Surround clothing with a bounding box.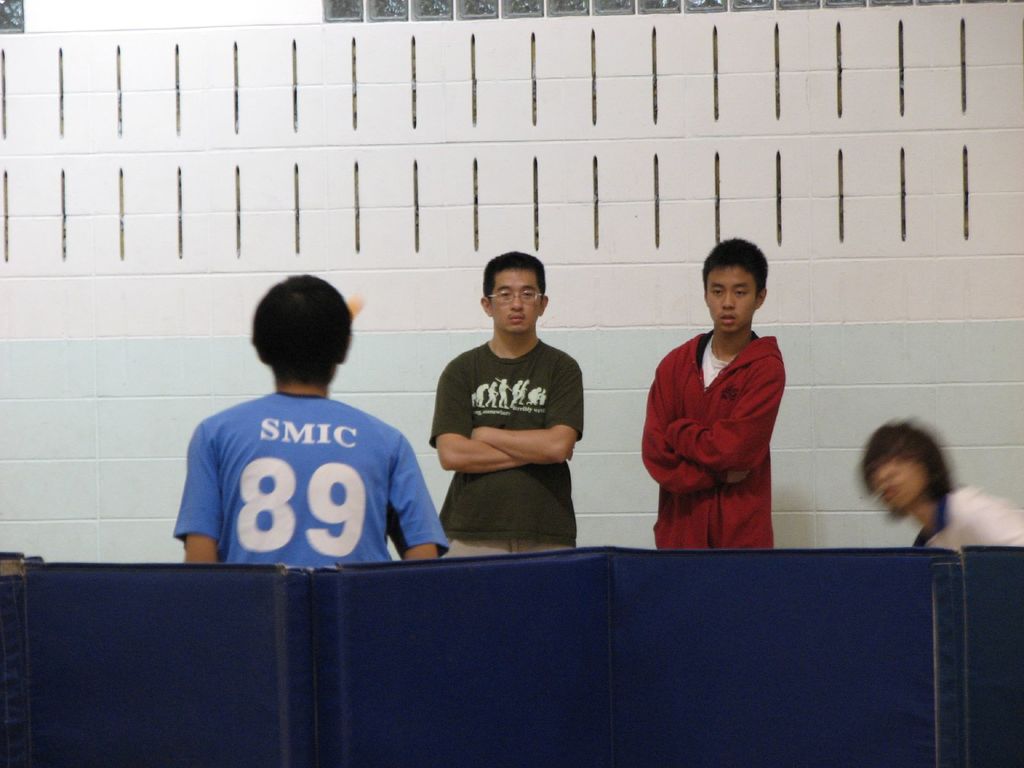
l=431, t=339, r=585, b=557.
